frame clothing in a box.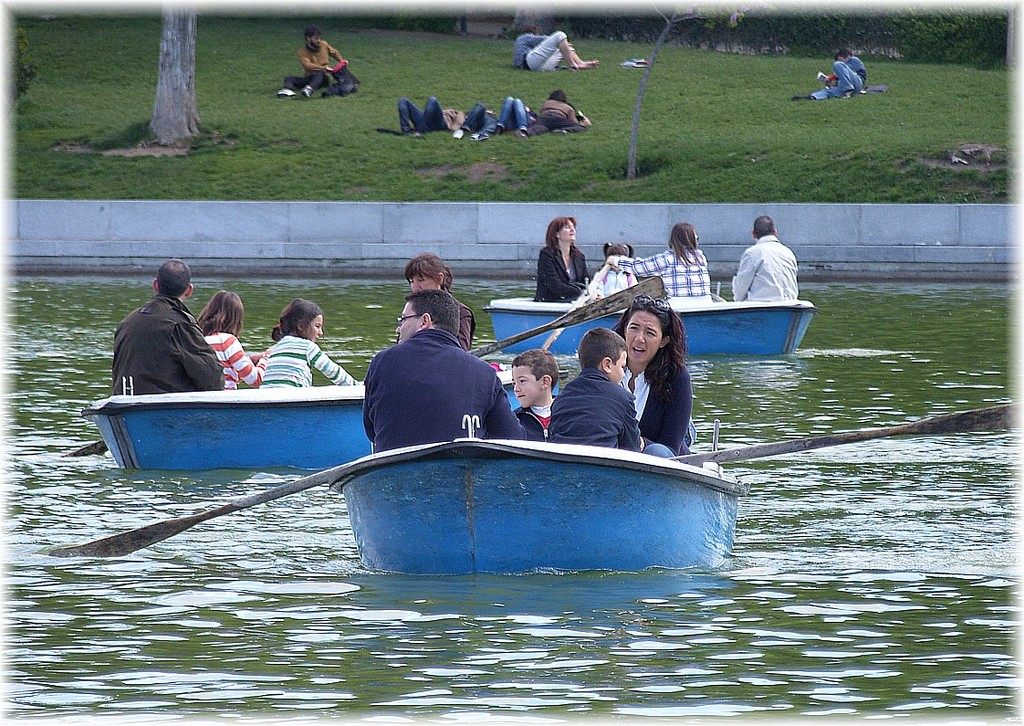
left=539, top=245, right=592, bottom=303.
